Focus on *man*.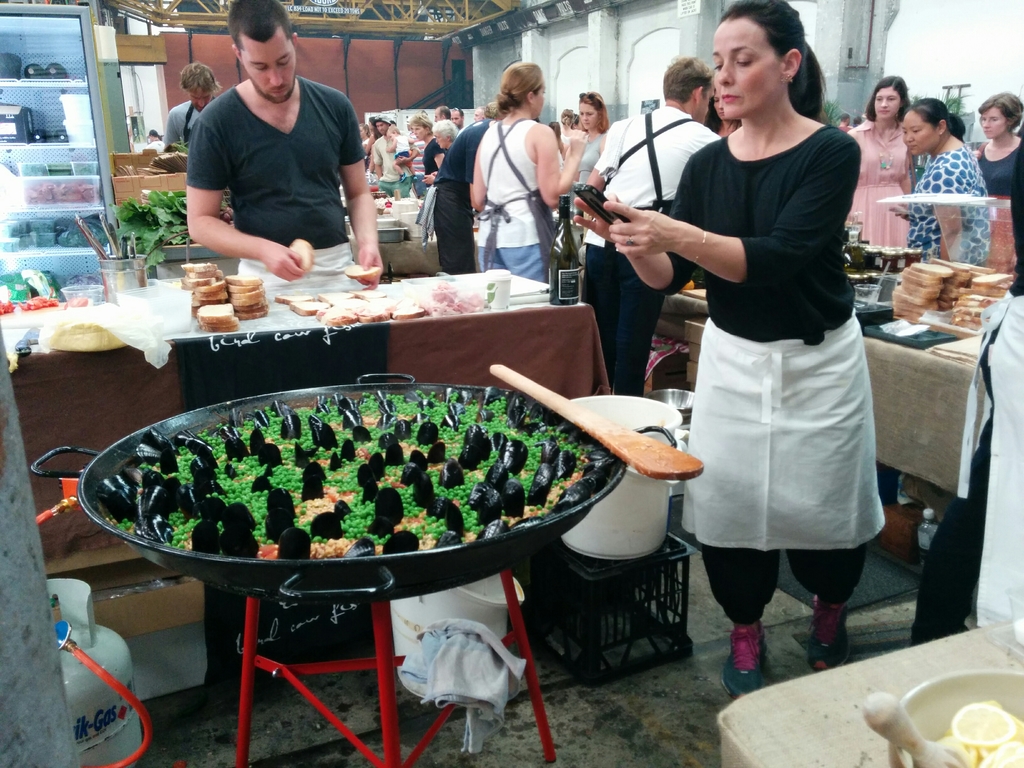
Focused at [451, 104, 470, 131].
